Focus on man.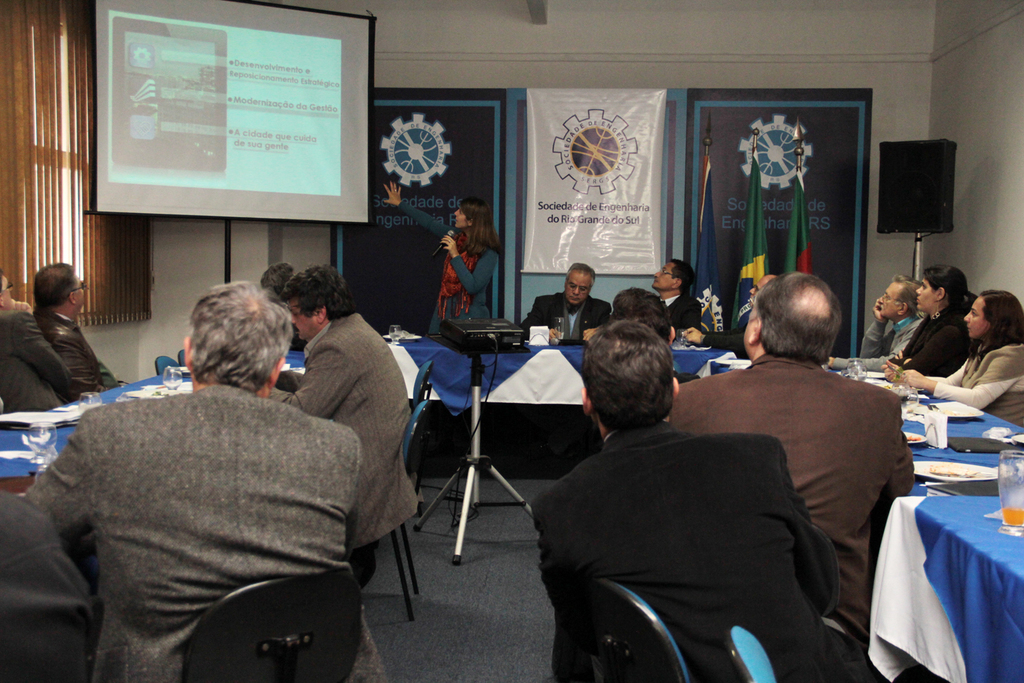
Focused at pyautogui.locateOnScreen(31, 257, 106, 391).
